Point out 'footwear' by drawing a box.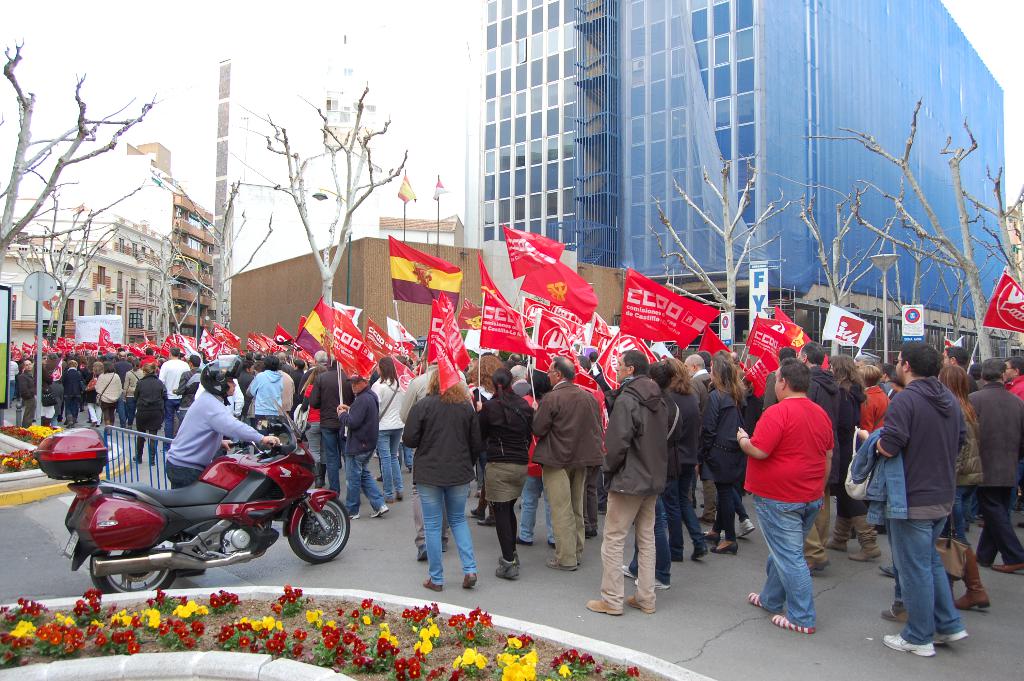
bbox(513, 534, 534, 546).
